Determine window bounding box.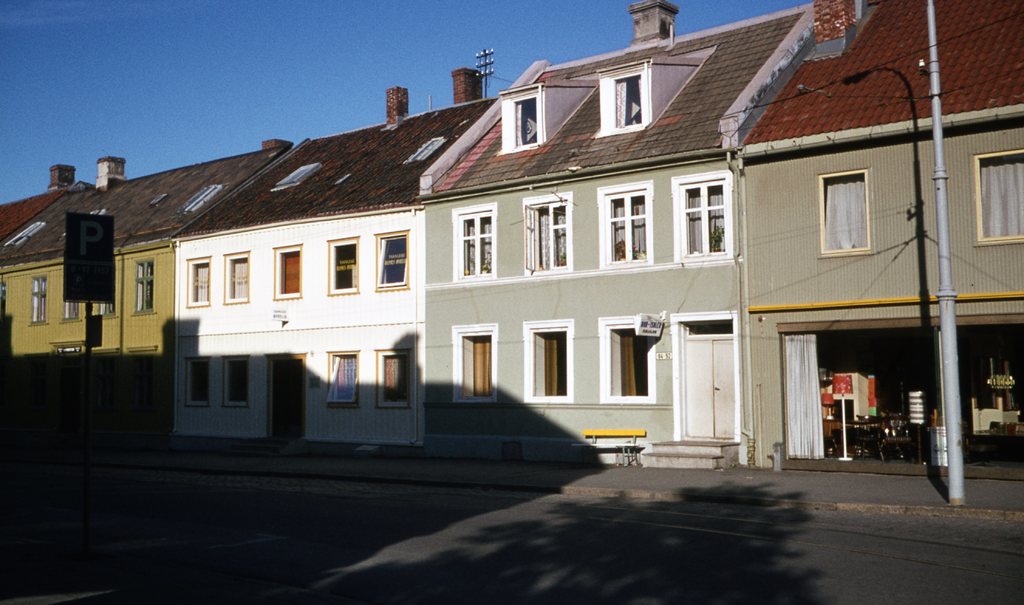
Determined: box(598, 186, 648, 259).
